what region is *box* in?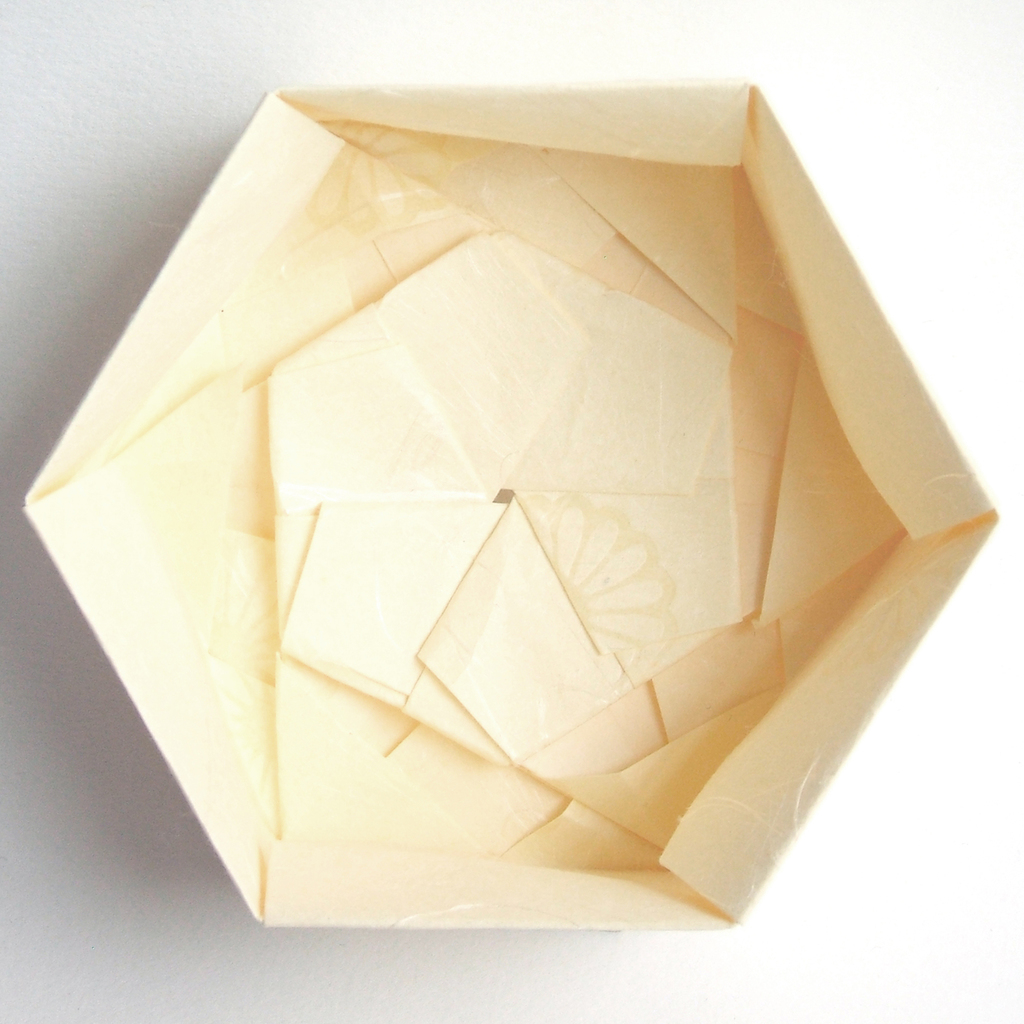
[21,88,998,932].
